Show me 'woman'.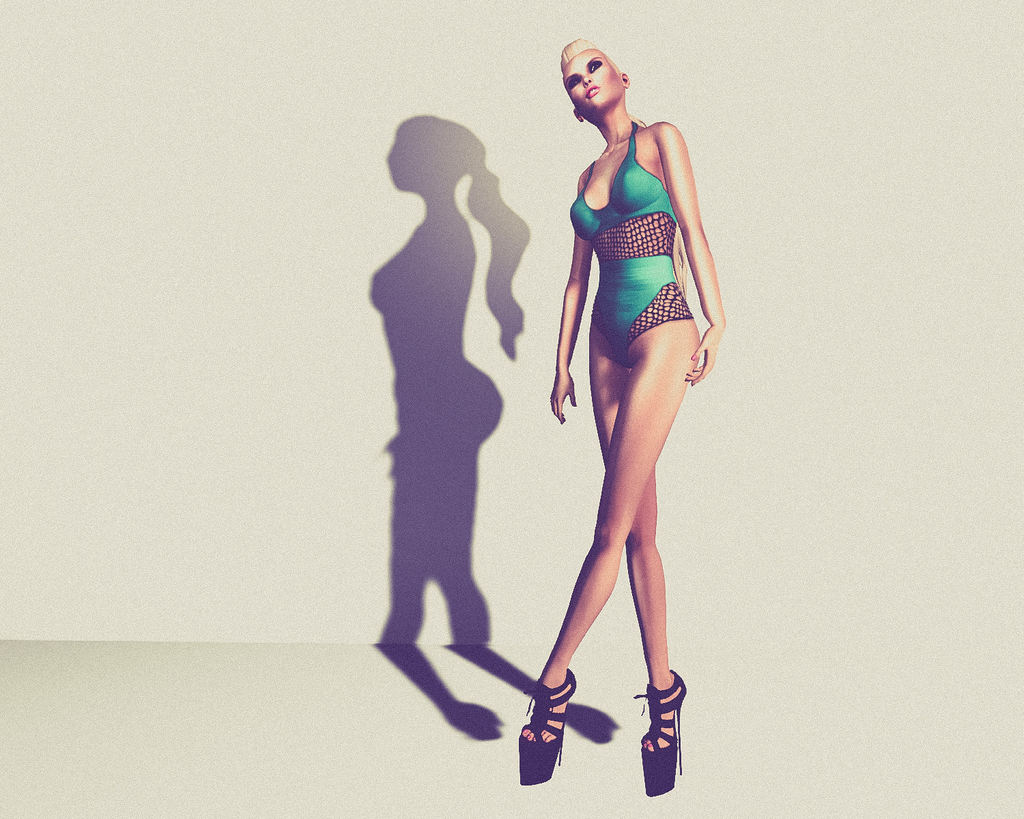
'woman' is here: bbox(511, 16, 726, 752).
